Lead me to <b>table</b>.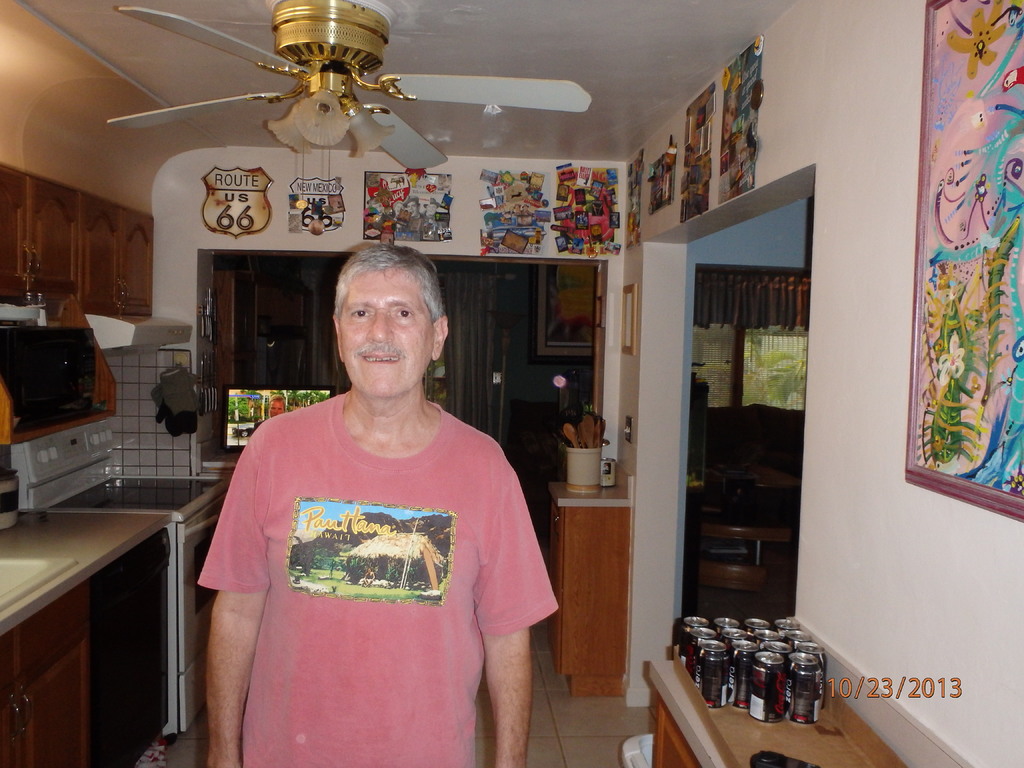
Lead to <bbox>643, 654, 912, 767</bbox>.
